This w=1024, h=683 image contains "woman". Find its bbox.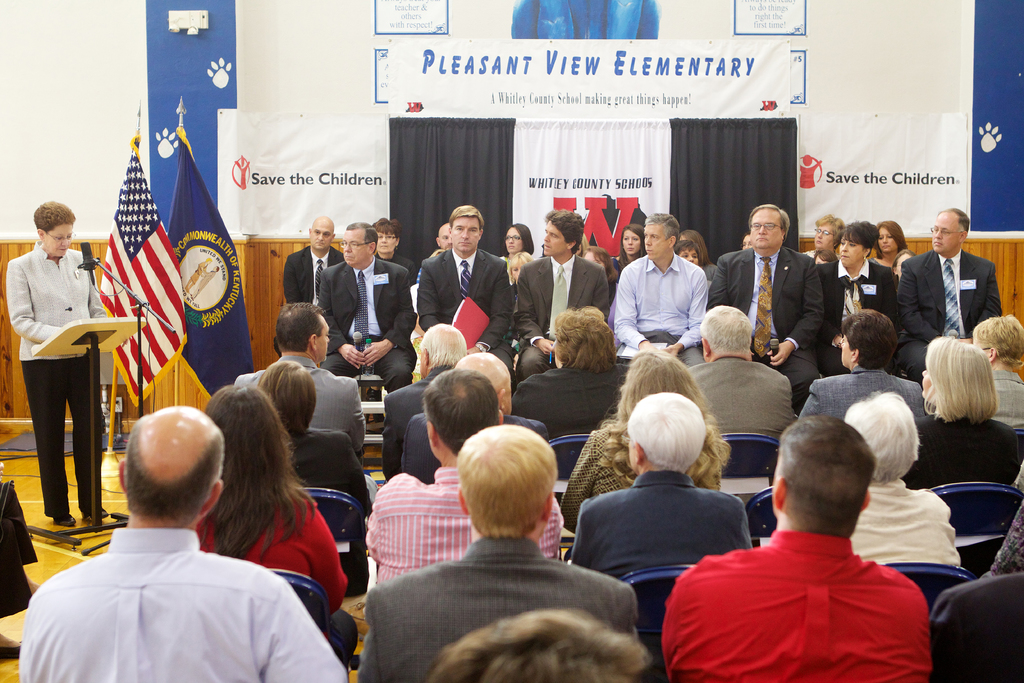
locate(607, 219, 646, 272).
